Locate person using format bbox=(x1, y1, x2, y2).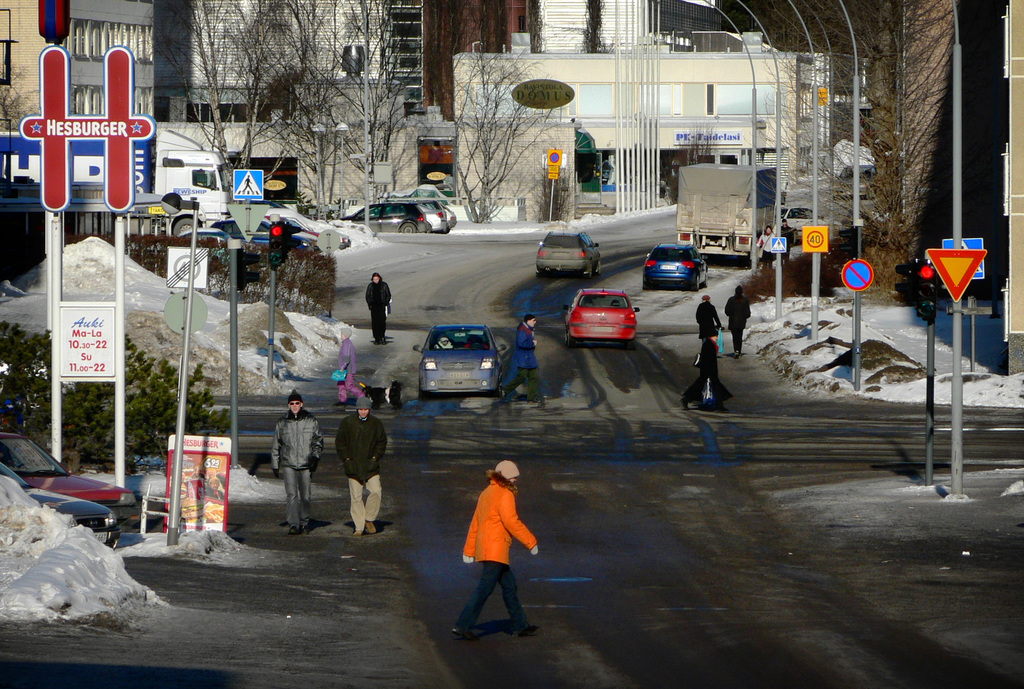
bbox=(780, 216, 794, 261).
